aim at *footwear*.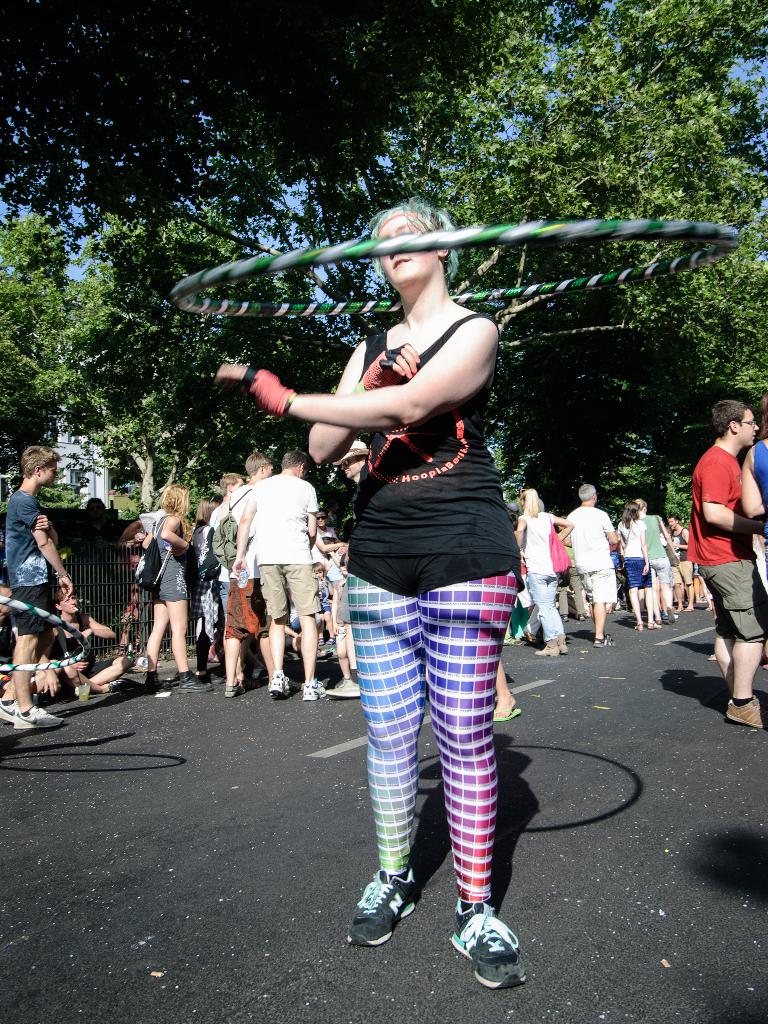
Aimed at bbox(301, 679, 326, 702).
